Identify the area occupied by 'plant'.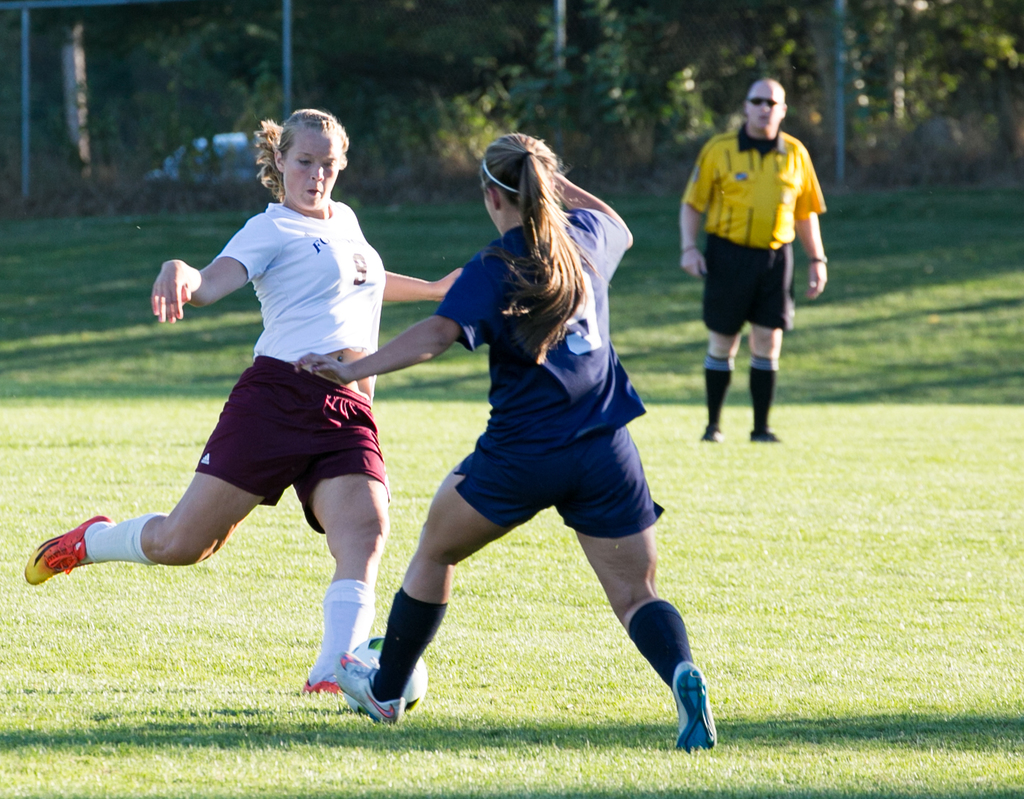
Area: BBox(884, 145, 942, 190).
